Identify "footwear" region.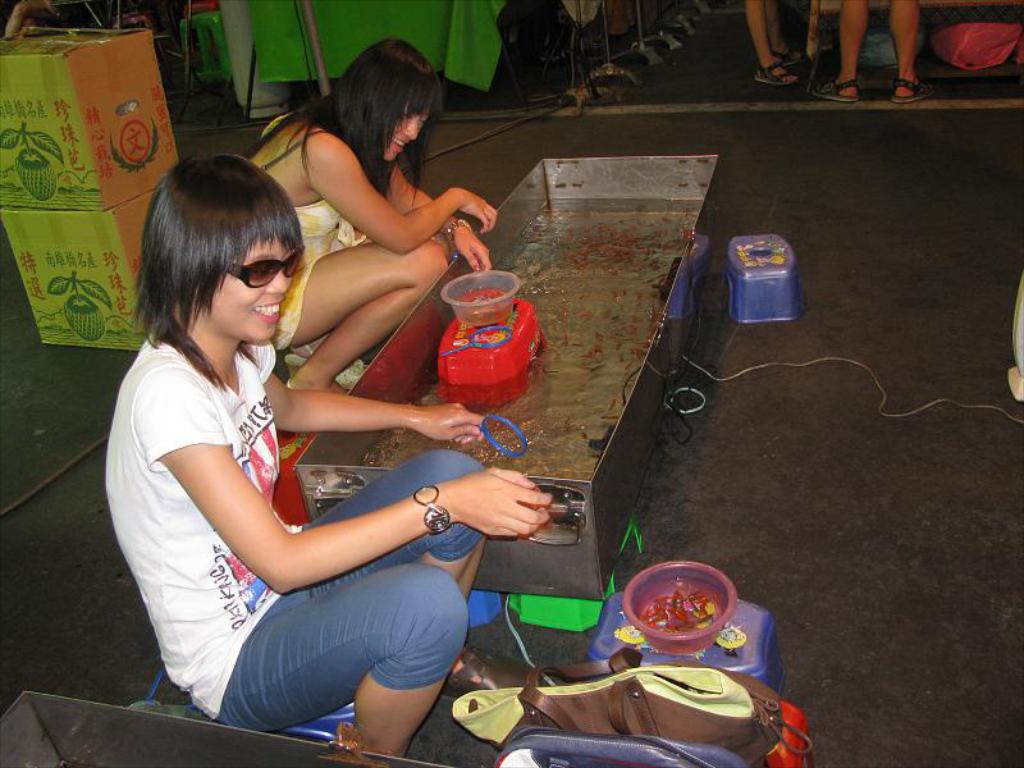
Region: x1=756 y1=59 x2=804 y2=86.
